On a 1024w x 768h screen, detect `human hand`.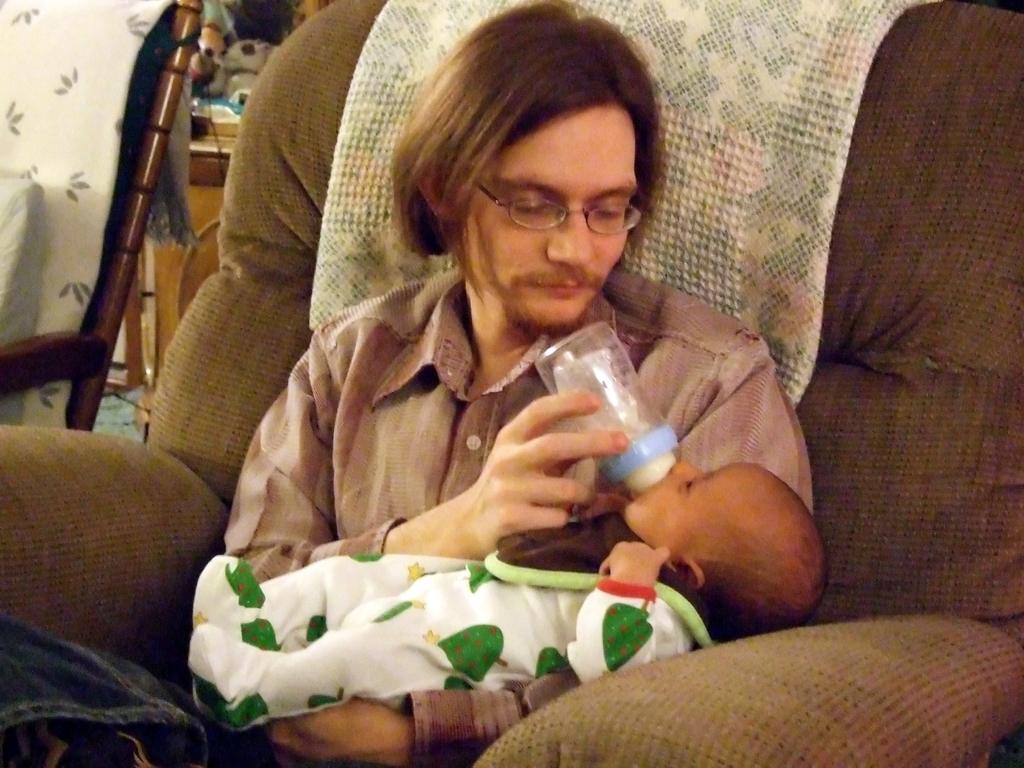
270/696/417/767.
